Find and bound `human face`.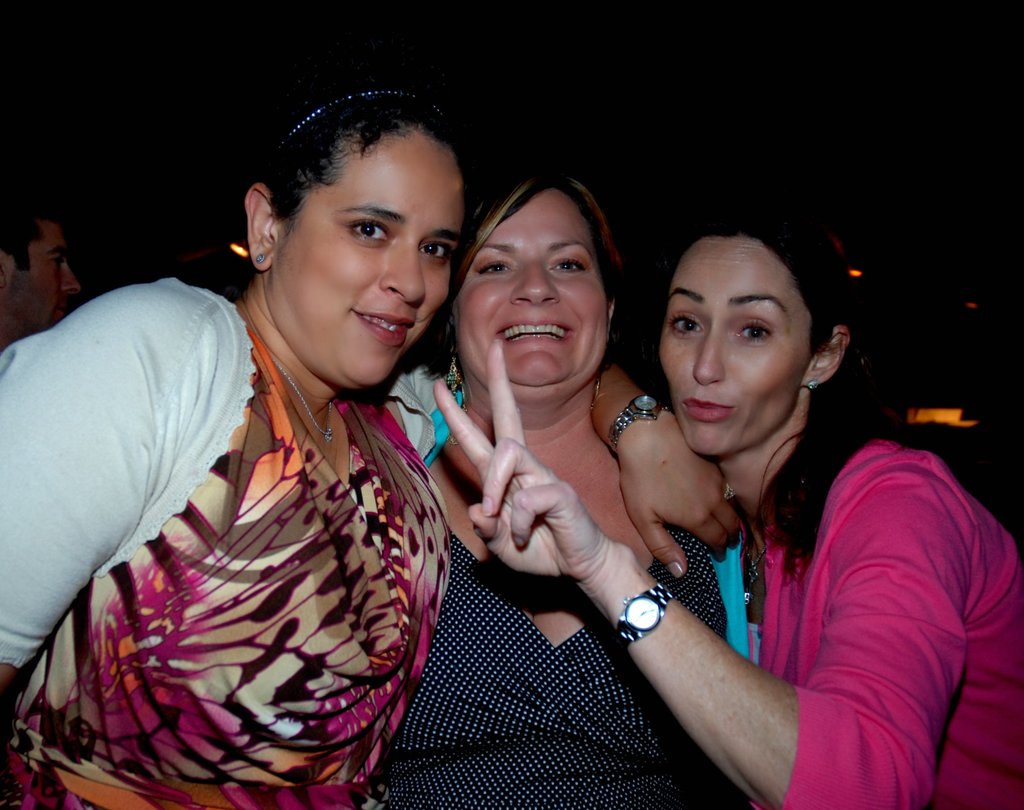
Bound: crop(3, 224, 83, 327).
